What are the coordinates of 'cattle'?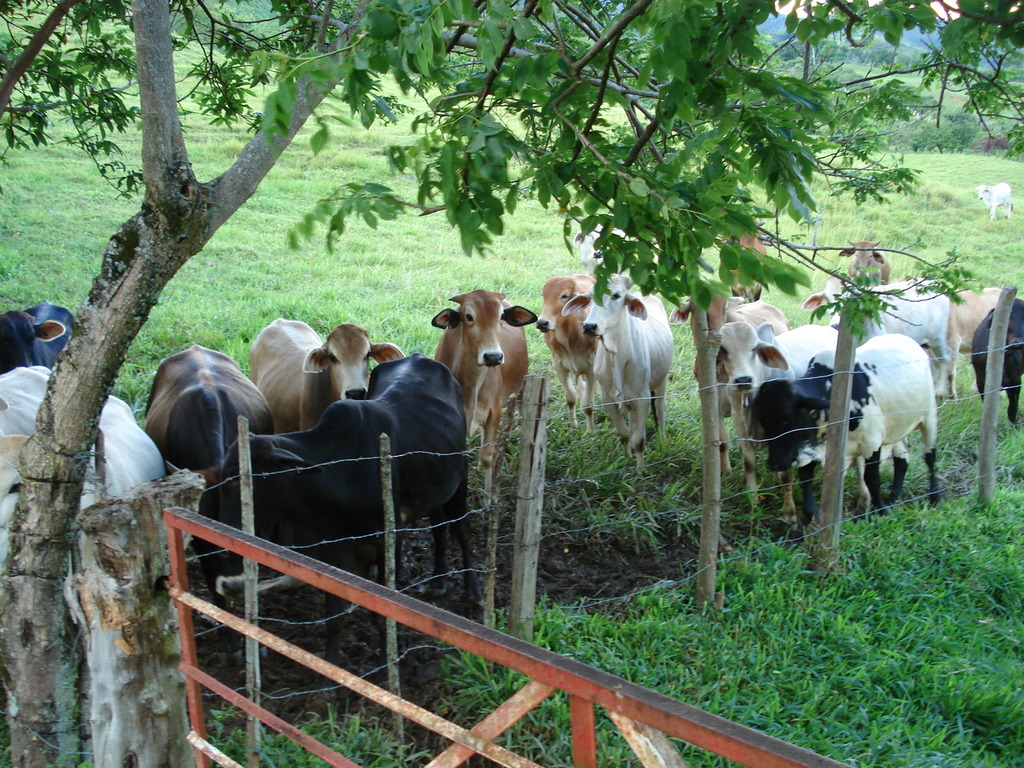
left=669, top=288, right=790, bottom=481.
